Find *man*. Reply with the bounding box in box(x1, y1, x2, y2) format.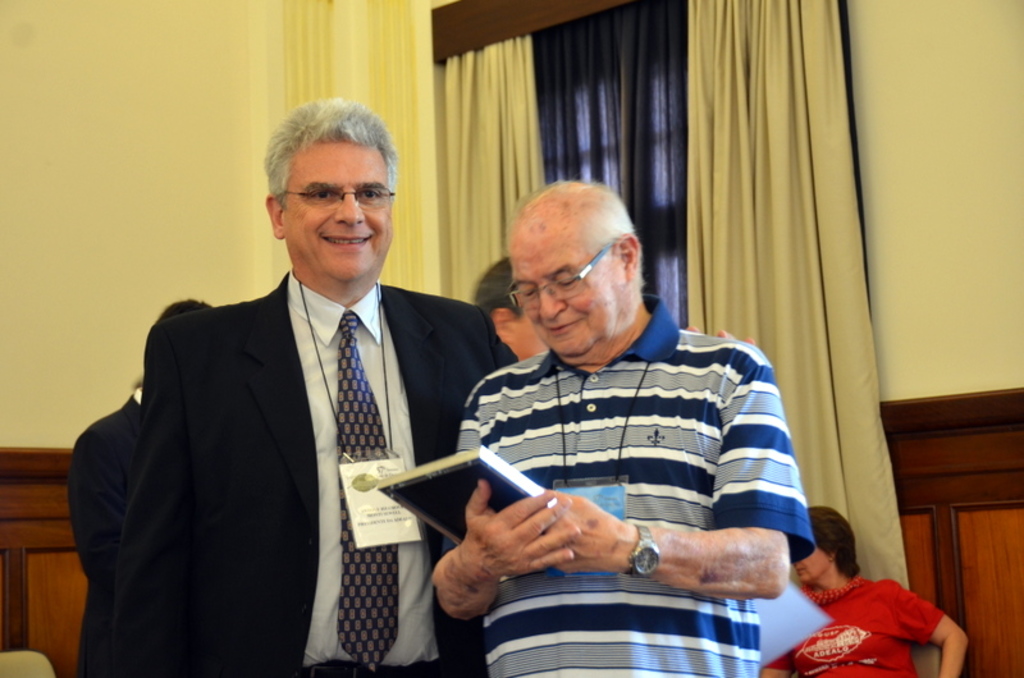
box(104, 96, 515, 677).
